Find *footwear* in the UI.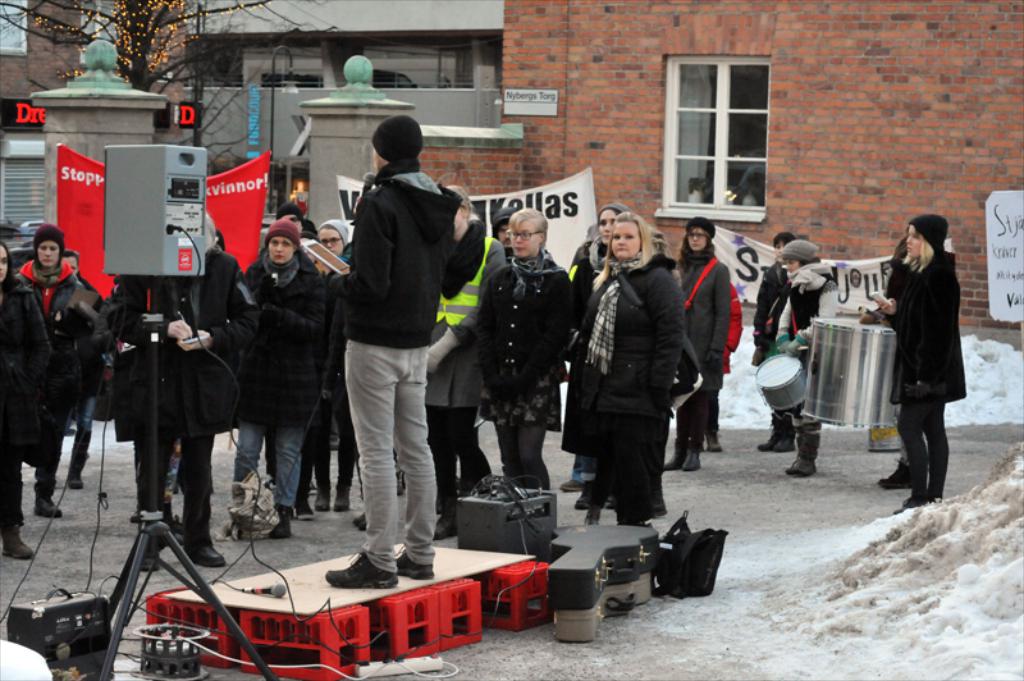
UI element at detection(31, 484, 61, 518).
